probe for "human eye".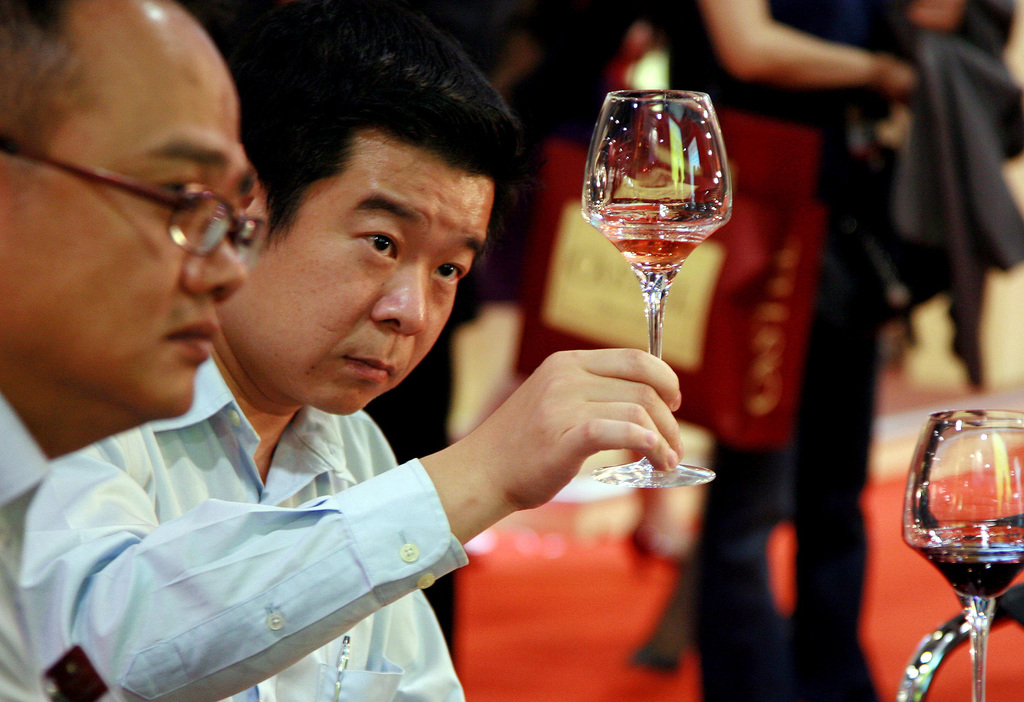
Probe result: (355, 218, 402, 271).
